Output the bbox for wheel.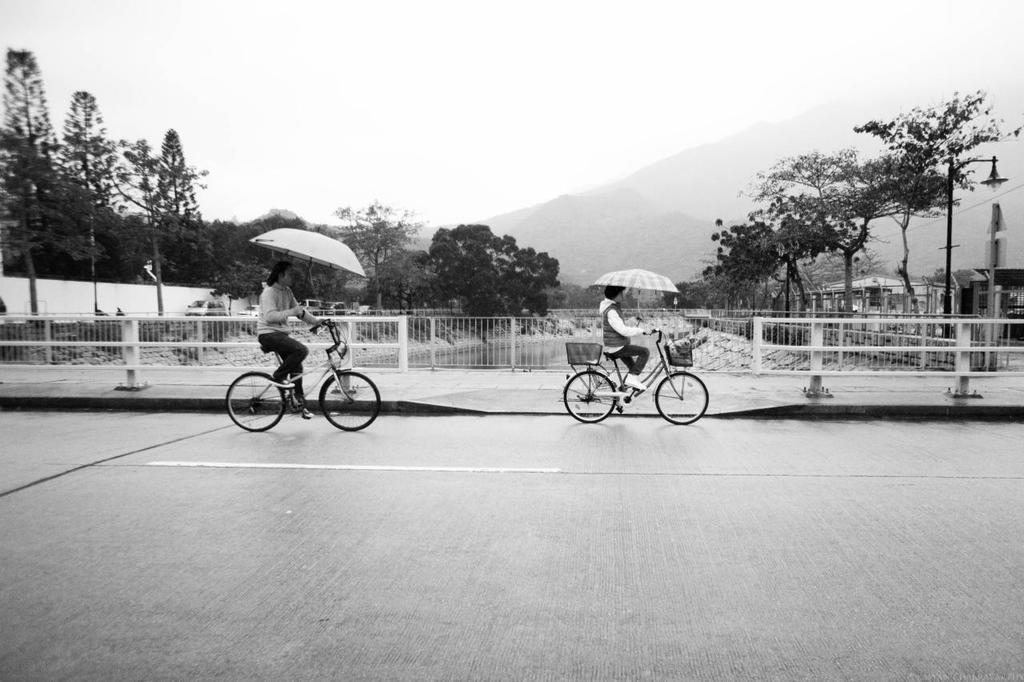
<region>662, 366, 714, 426</region>.
